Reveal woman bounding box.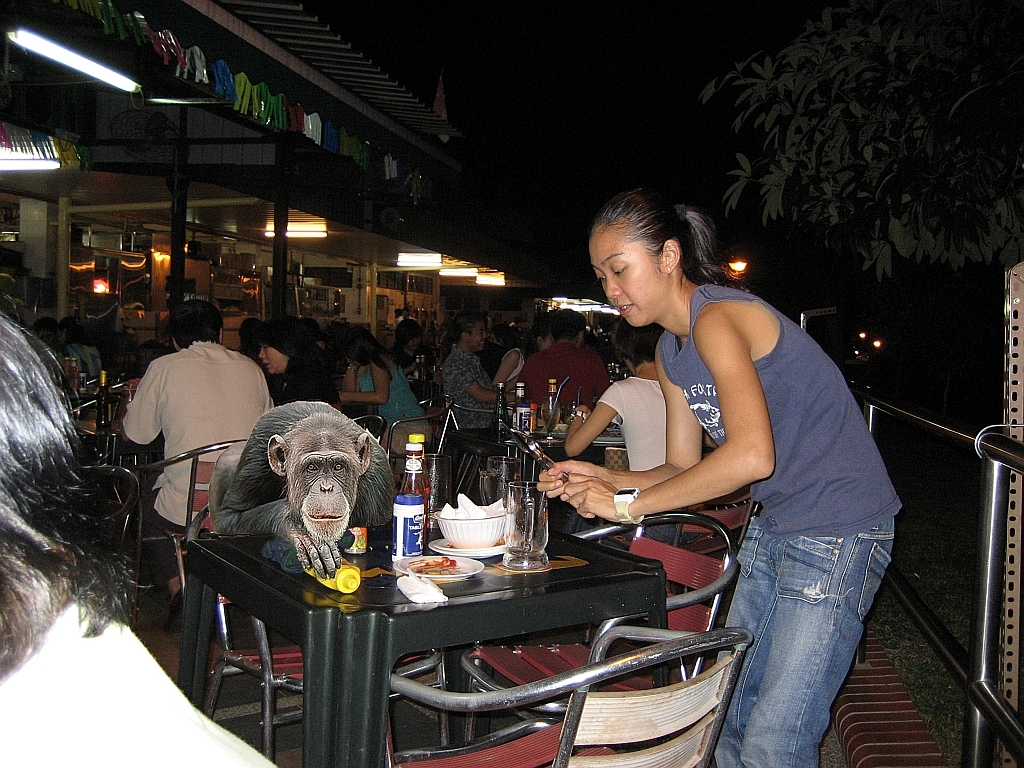
Revealed: l=535, t=171, r=913, b=767.
